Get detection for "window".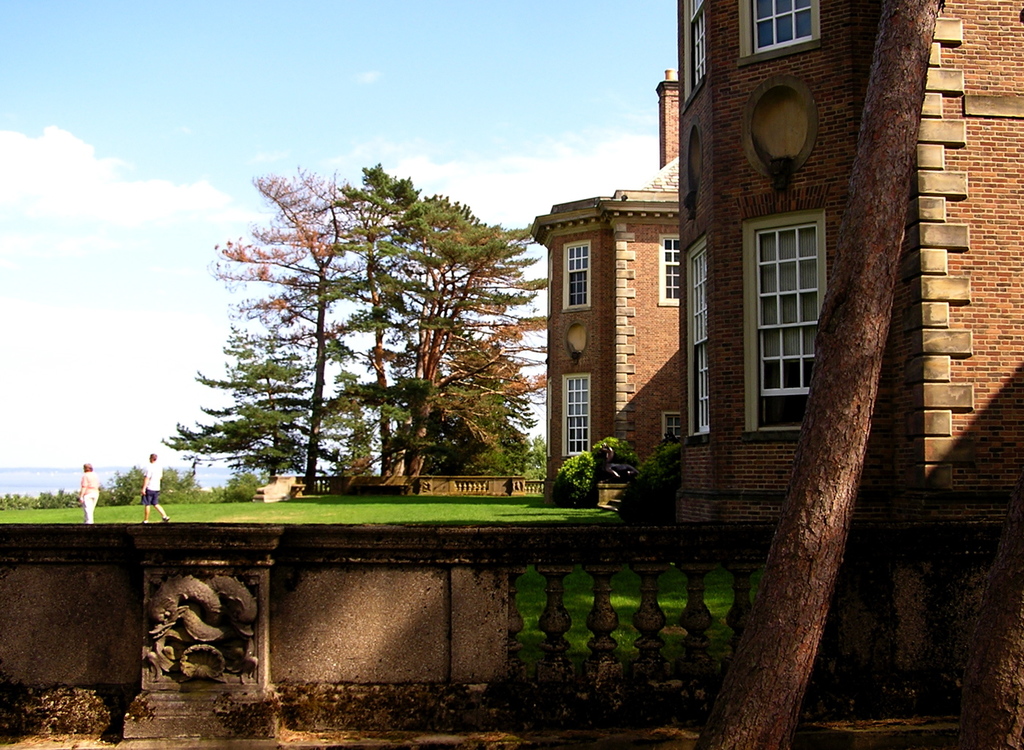
Detection: <region>683, 238, 709, 433</region>.
